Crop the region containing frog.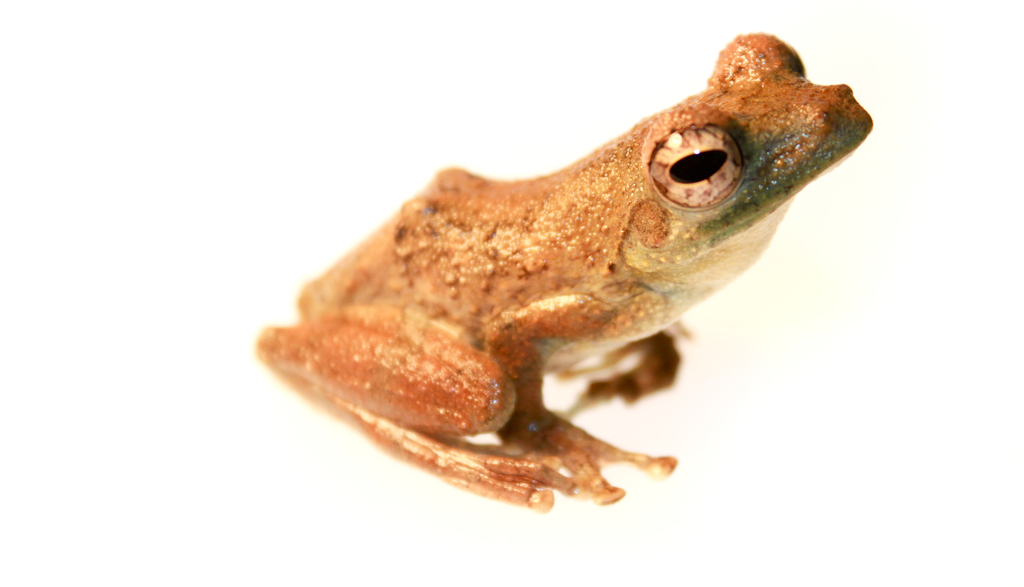
Crop region: (253,31,875,513).
